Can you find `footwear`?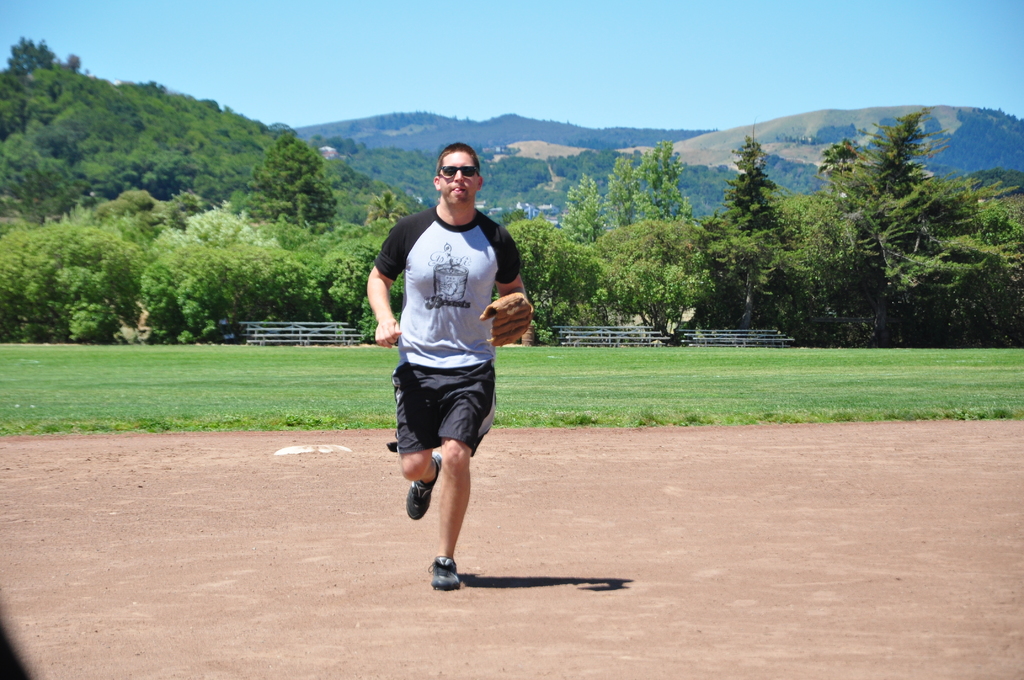
Yes, bounding box: BBox(403, 454, 442, 523).
